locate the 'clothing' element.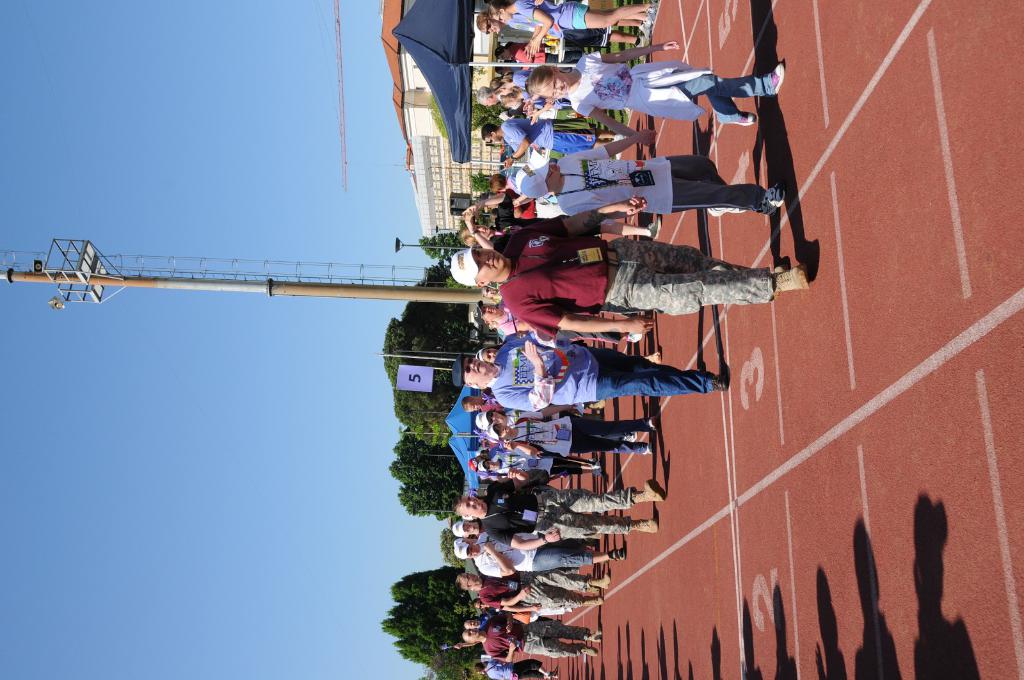
Element bbox: (497,213,771,340).
